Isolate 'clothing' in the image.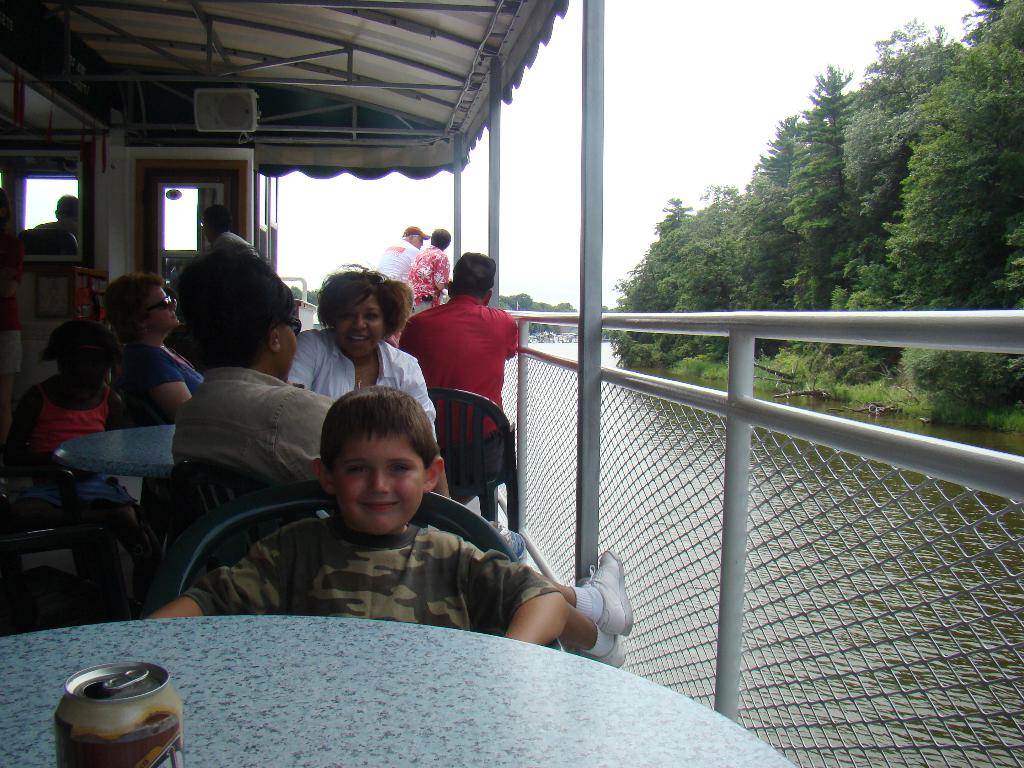
Isolated region: <bbox>405, 239, 454, 316</bbox>.
